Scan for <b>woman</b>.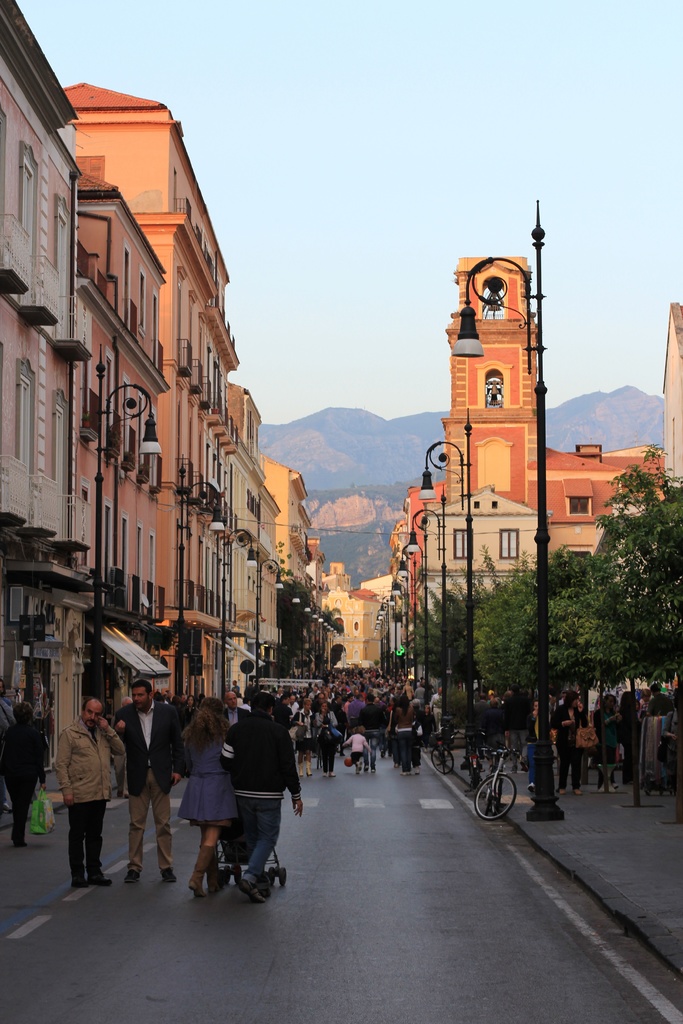
Scan result: [541,689,580,795].
